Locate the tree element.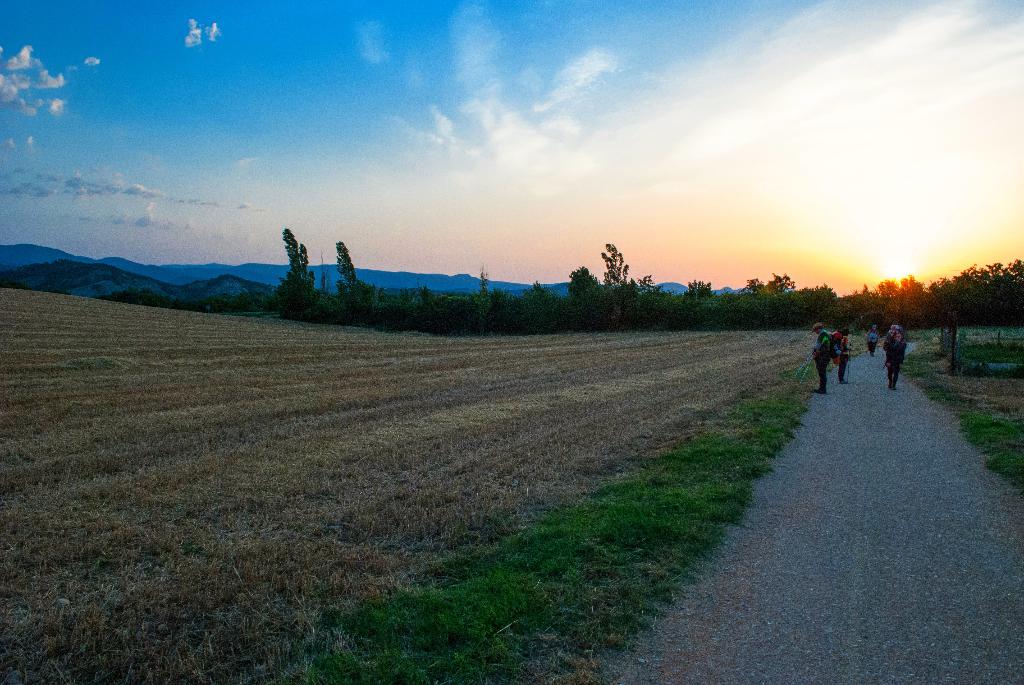
Element bbox: [522, 282, 558, 338].
